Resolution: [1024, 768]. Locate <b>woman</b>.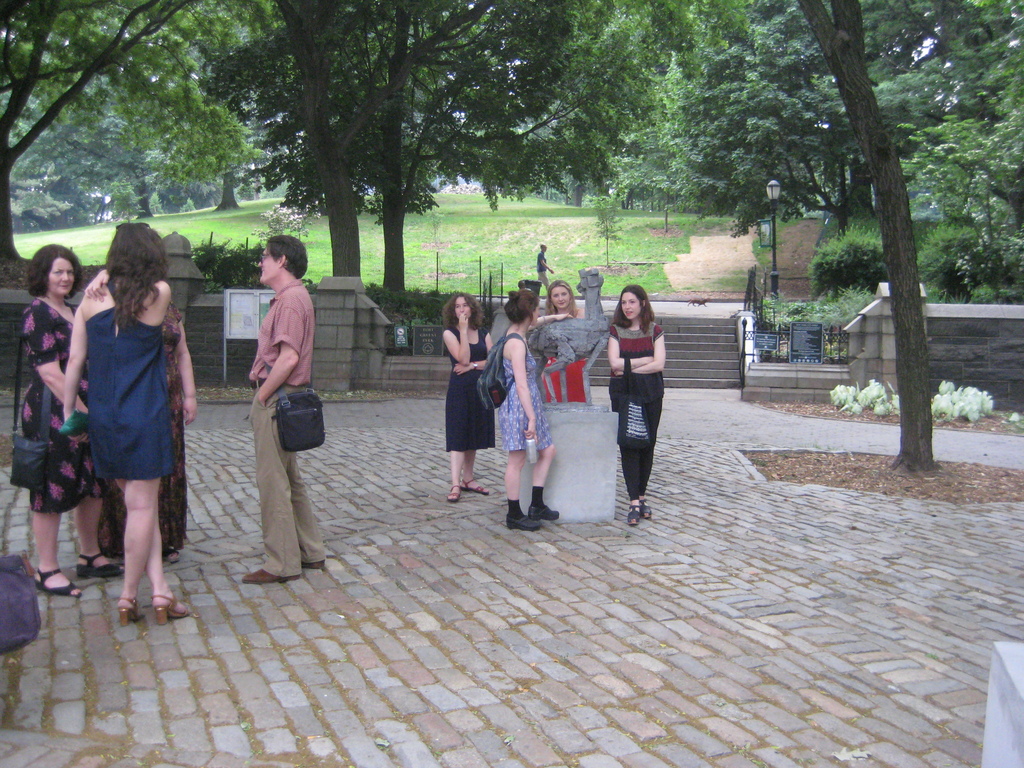
region(604, 280, 670, 532).
